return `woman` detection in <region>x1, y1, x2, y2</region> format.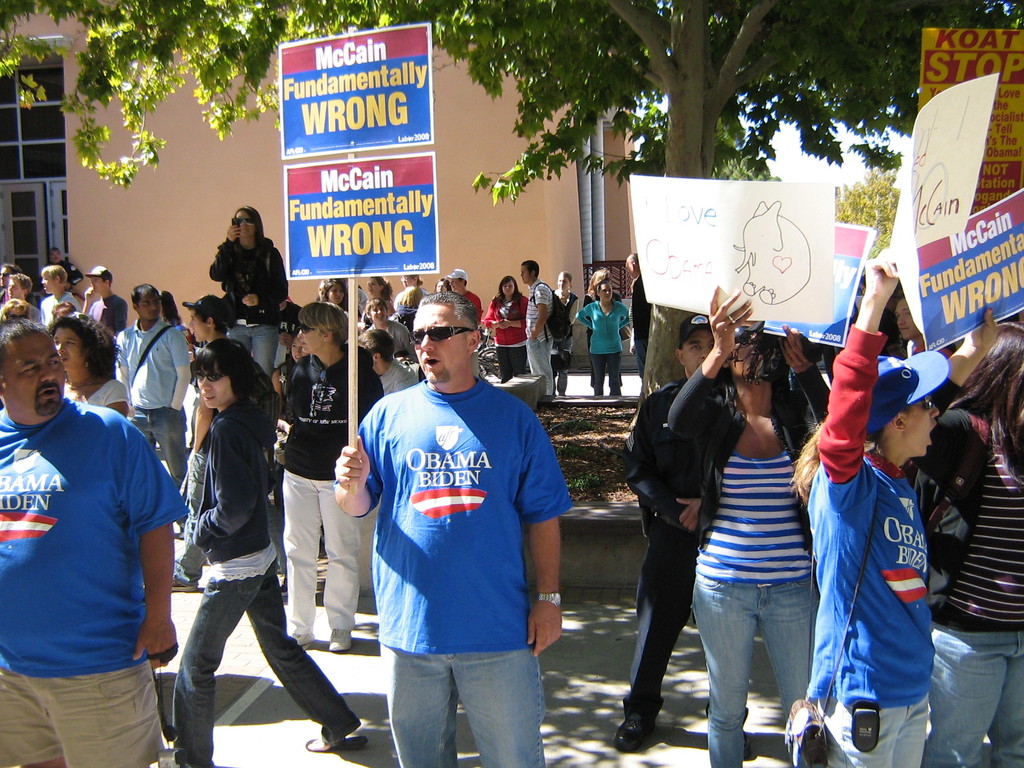
<region>575, 278, 629, 397</region>.
